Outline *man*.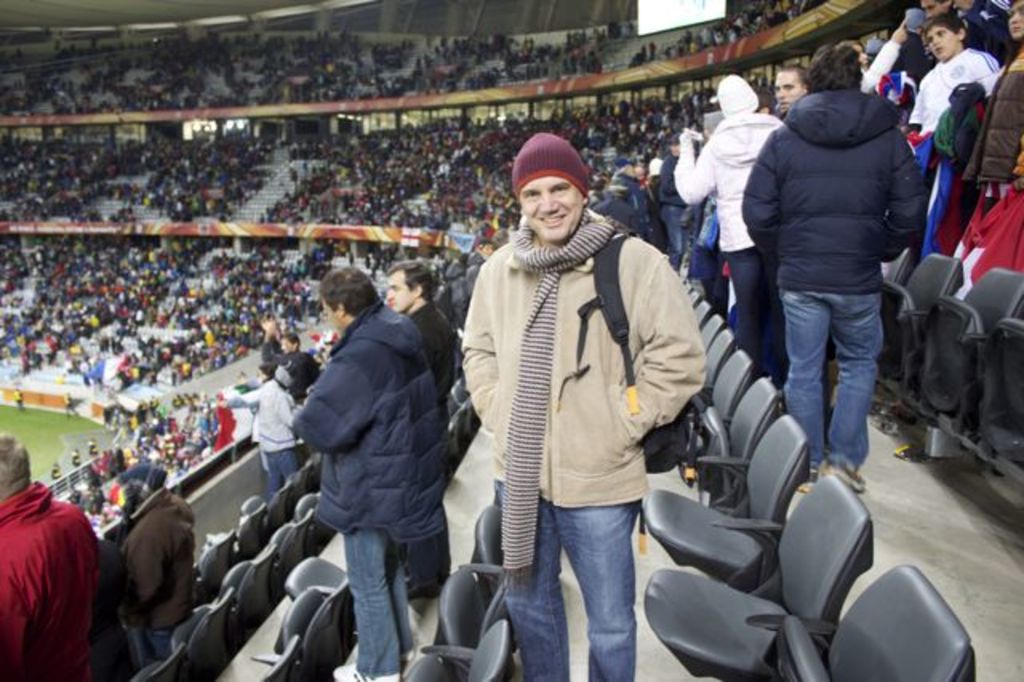
Outline: [x1=672, y1=72, x2=786, y2=373].
